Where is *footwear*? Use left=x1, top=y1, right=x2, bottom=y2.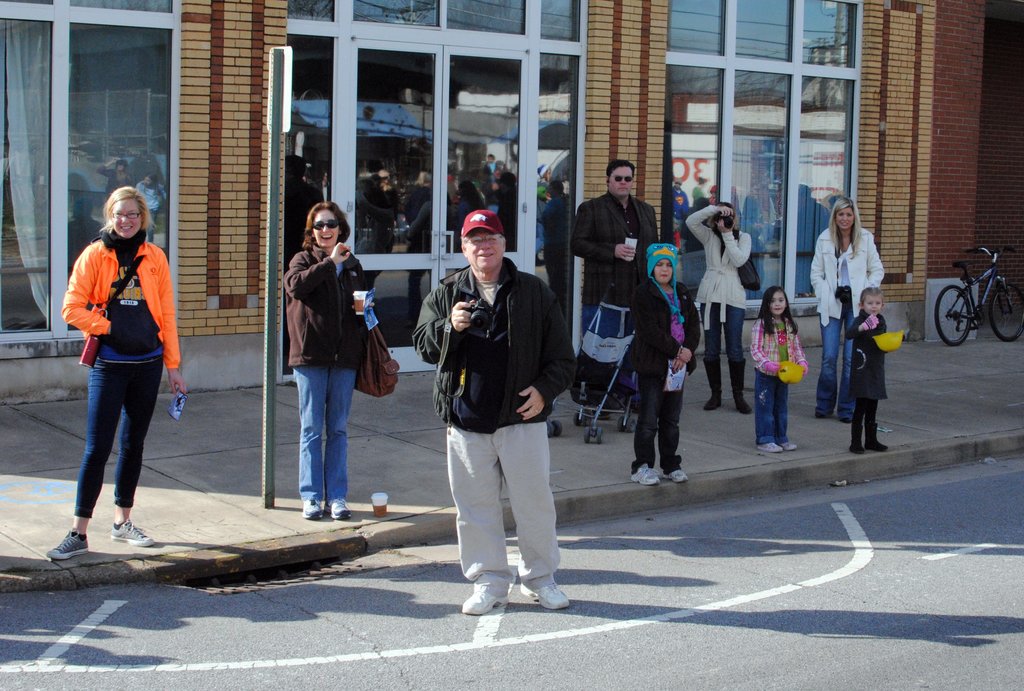
left=521, top=582, right=573, bottom=607.
